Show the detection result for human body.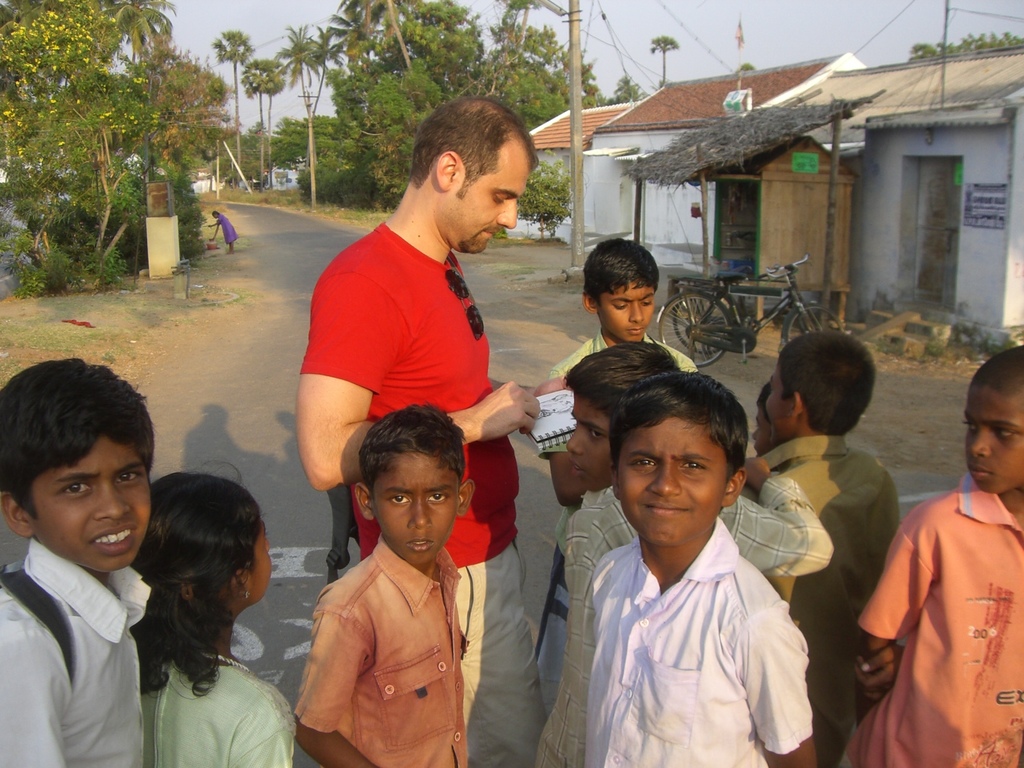
crop(591, 527, 812, 767).
